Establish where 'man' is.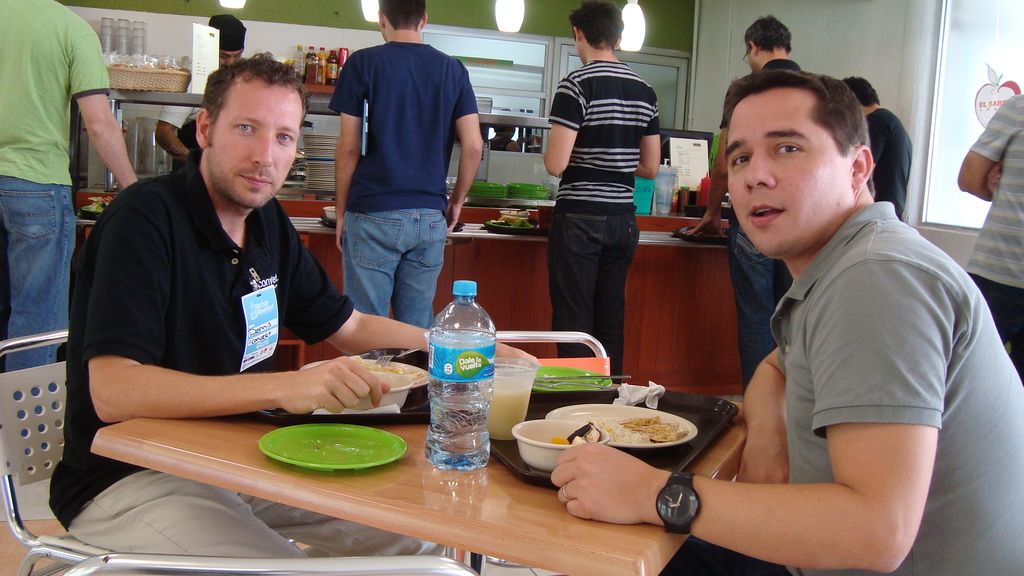
Established at box=[49, 54, 536, 575].
